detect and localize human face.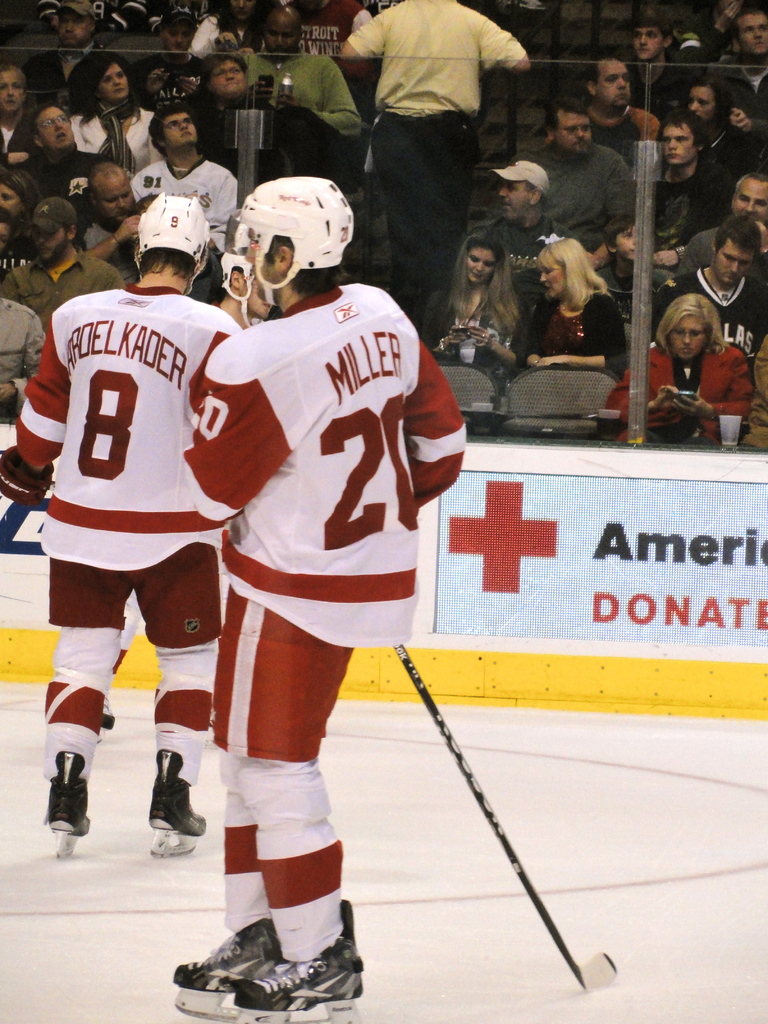
Localized at 604,58,630,106.
